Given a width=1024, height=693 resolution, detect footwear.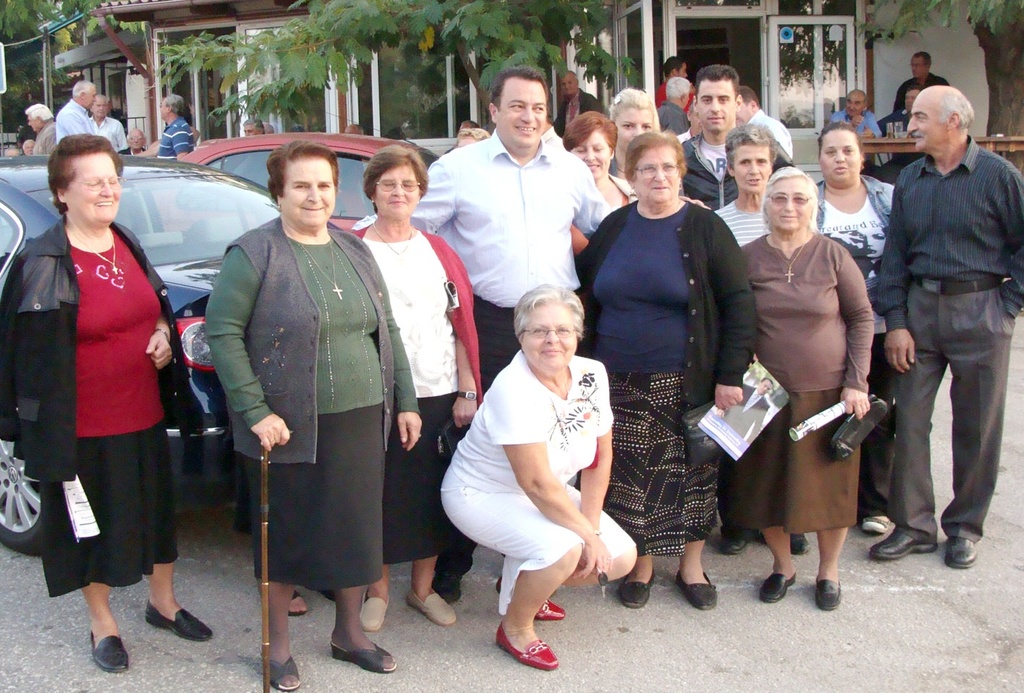
l=678, t=571, r=720, b=611.
